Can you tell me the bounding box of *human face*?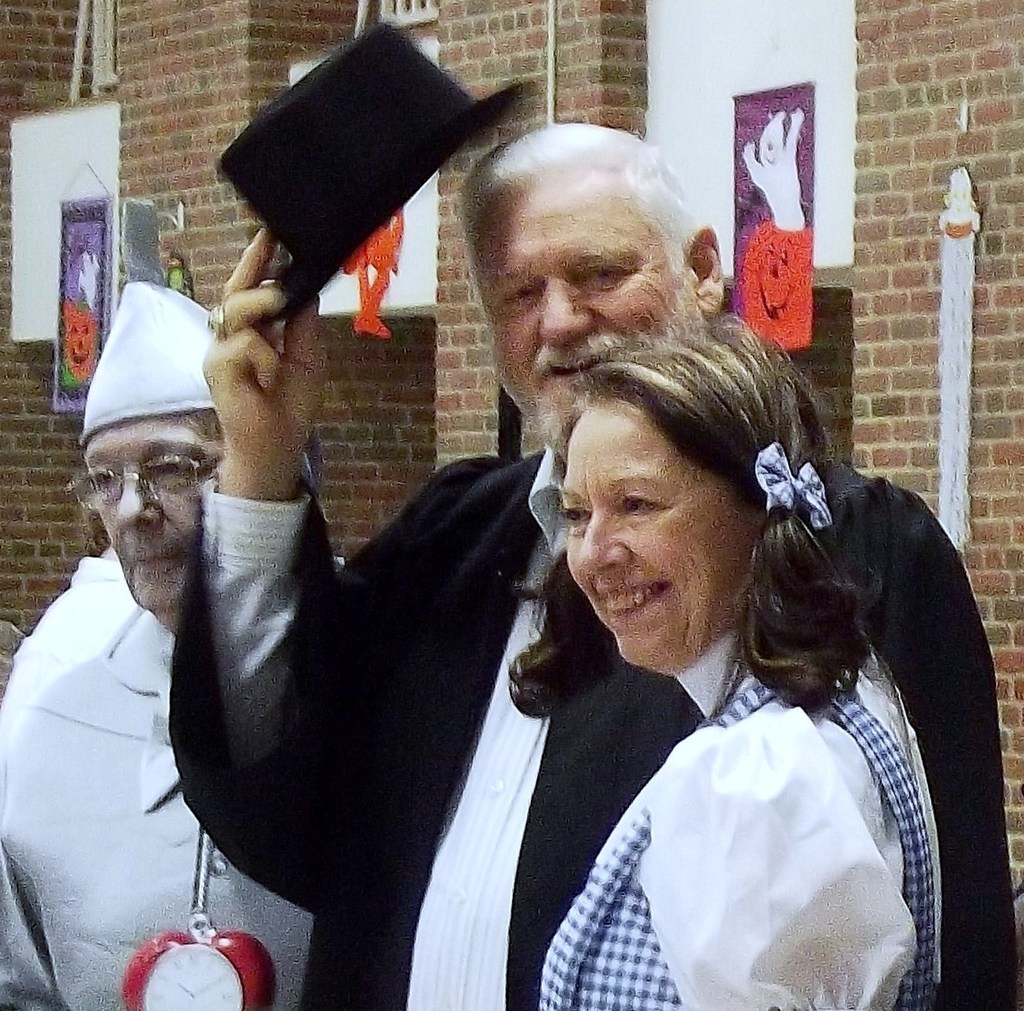
(473,175,682,443).
